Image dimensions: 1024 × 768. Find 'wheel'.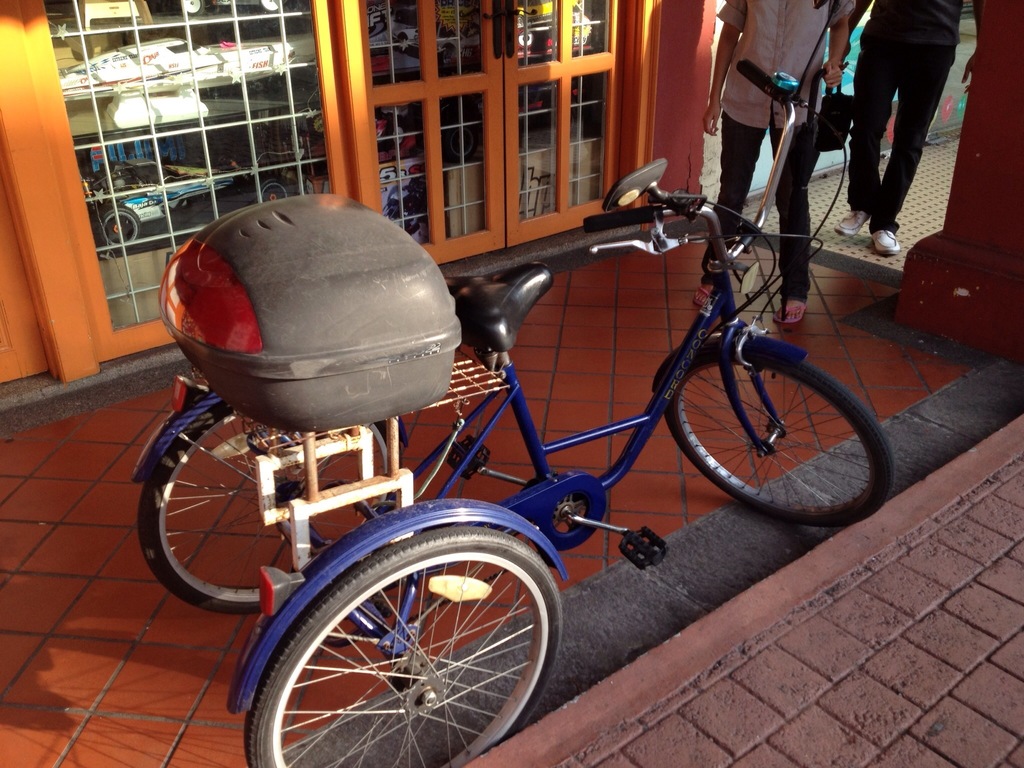
260,0,288,14.
